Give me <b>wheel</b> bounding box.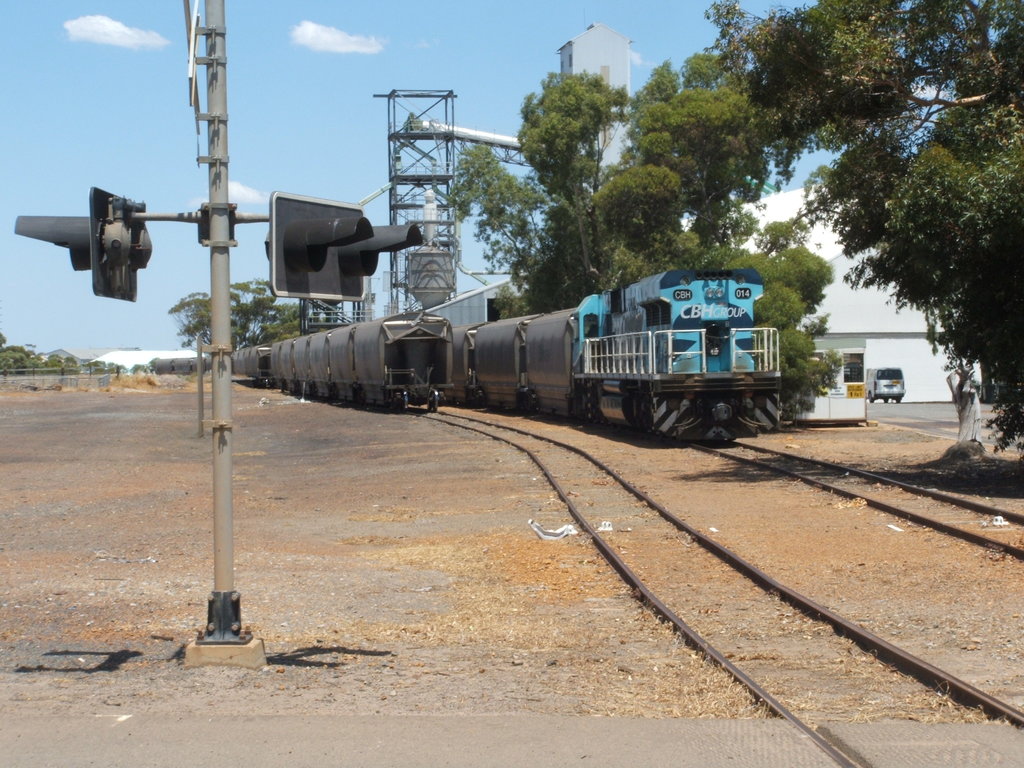
(x1=419, y1=387, x2=440, y2=419).
